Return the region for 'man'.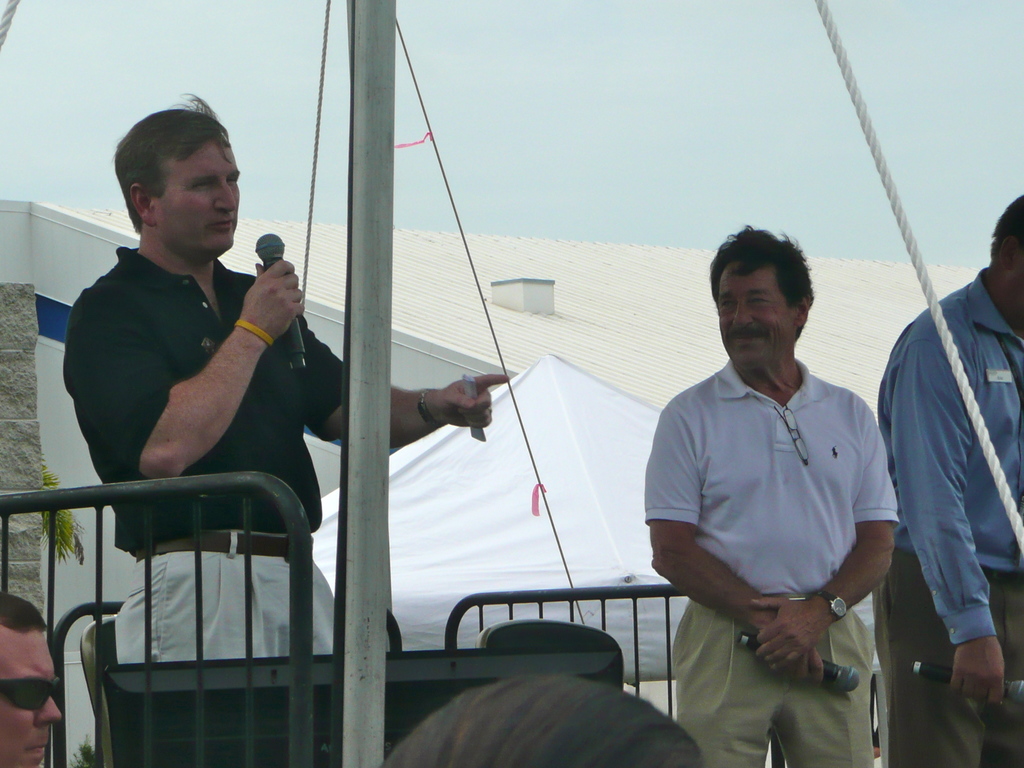
l=628, t=232, r=912, b=761.
